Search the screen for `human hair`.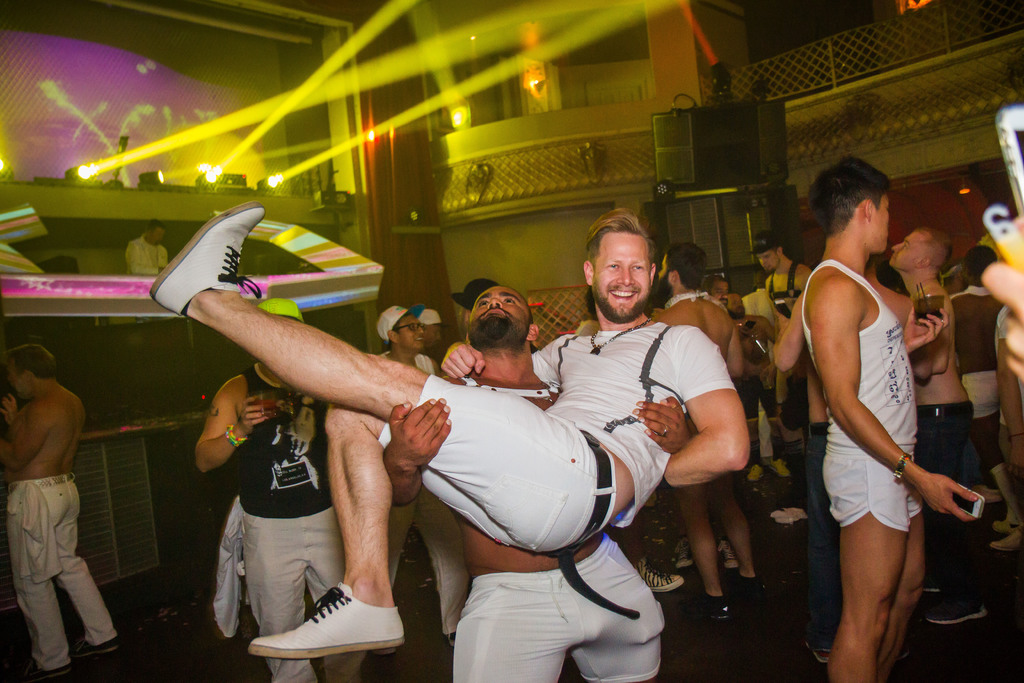
Found at bbox=[388, 318, 402, 347].
